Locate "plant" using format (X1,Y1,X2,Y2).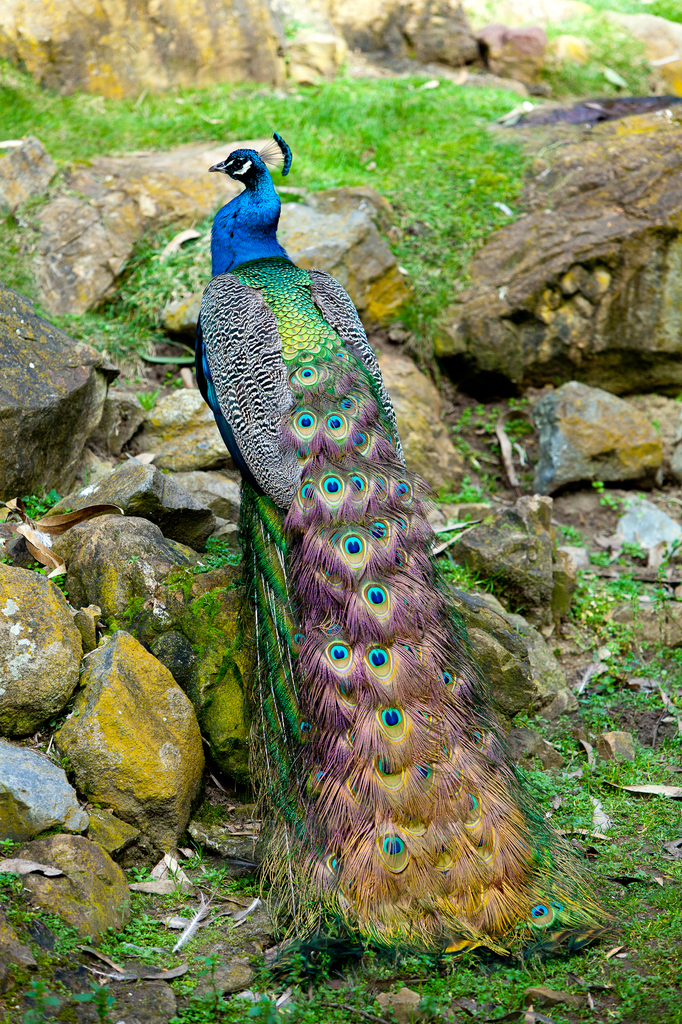
(593,479,651,515).
